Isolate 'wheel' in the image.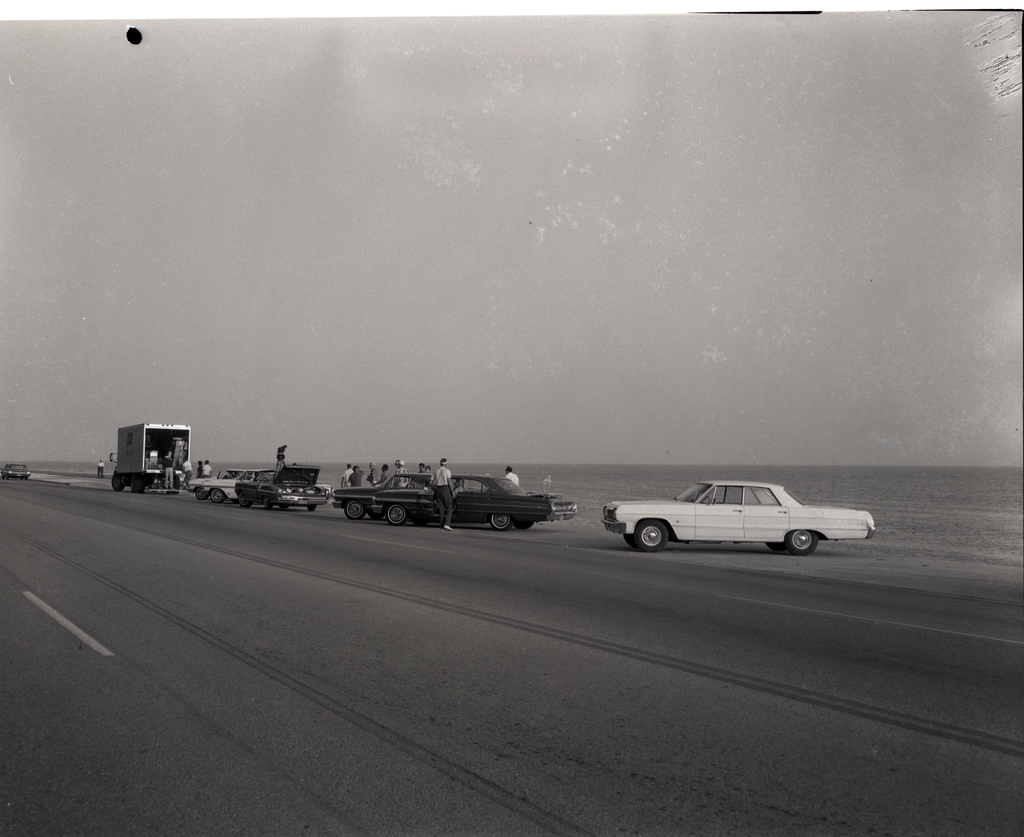
Isolated region: [367, 507, 381, 520].
